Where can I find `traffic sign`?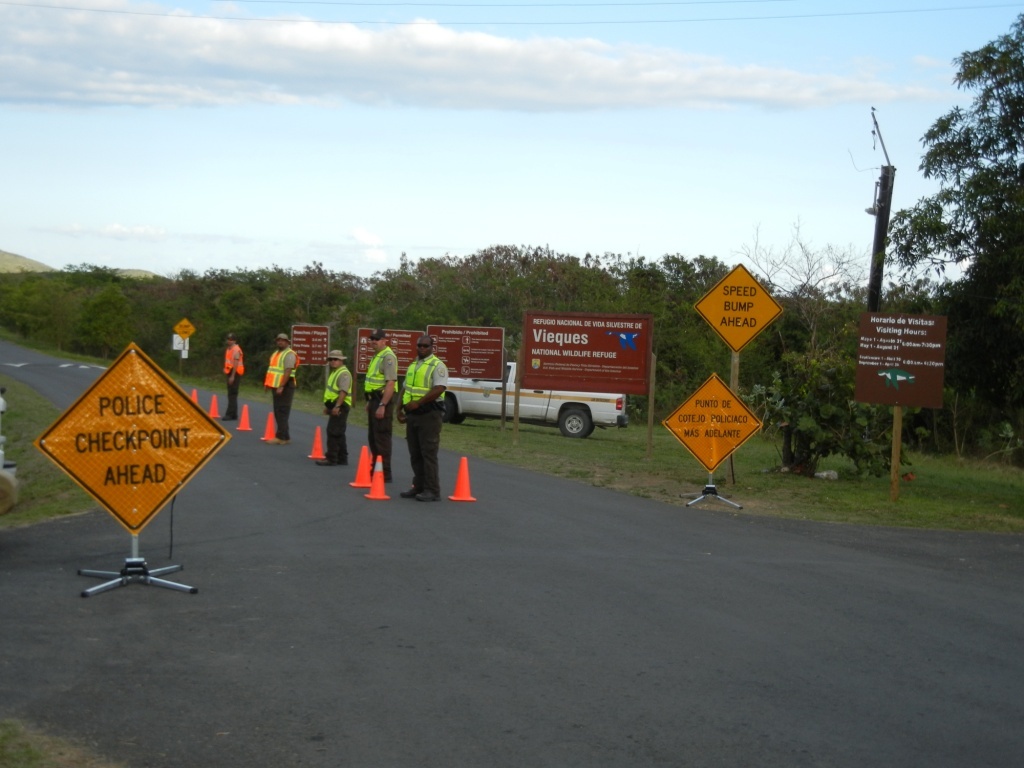
You can find it at select_region(360, 327, 424, 376).
